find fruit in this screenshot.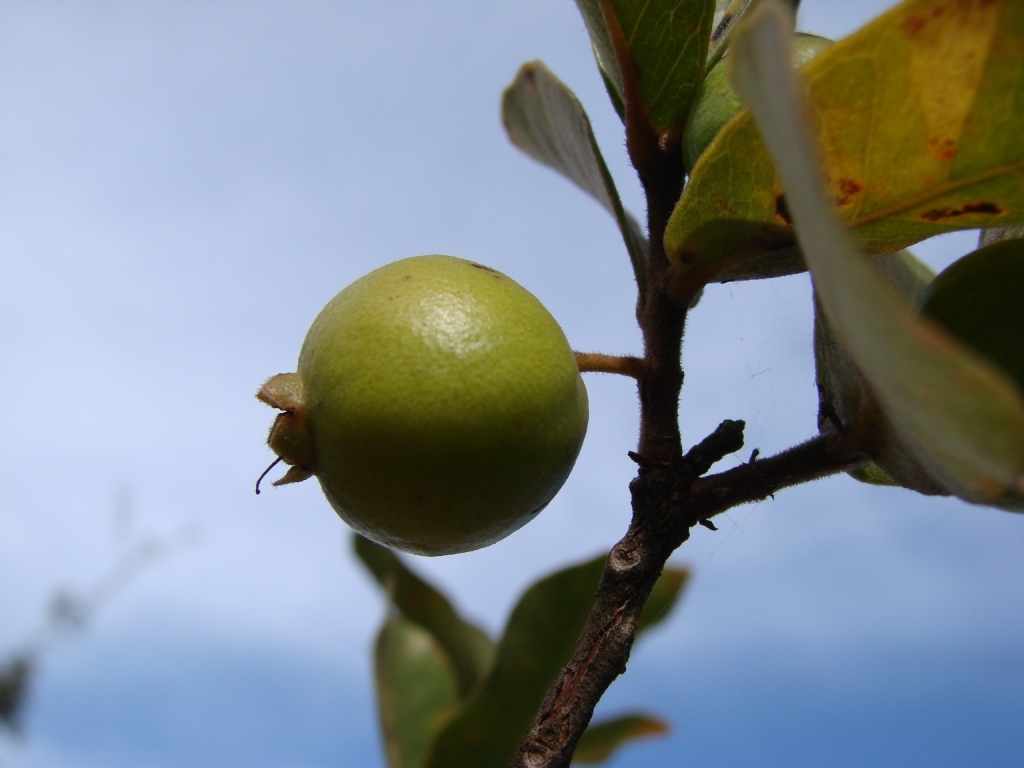
The bounding box for fruit is {"x1": 256, "y1": 256, "x2": 590, "y2": 557}.
